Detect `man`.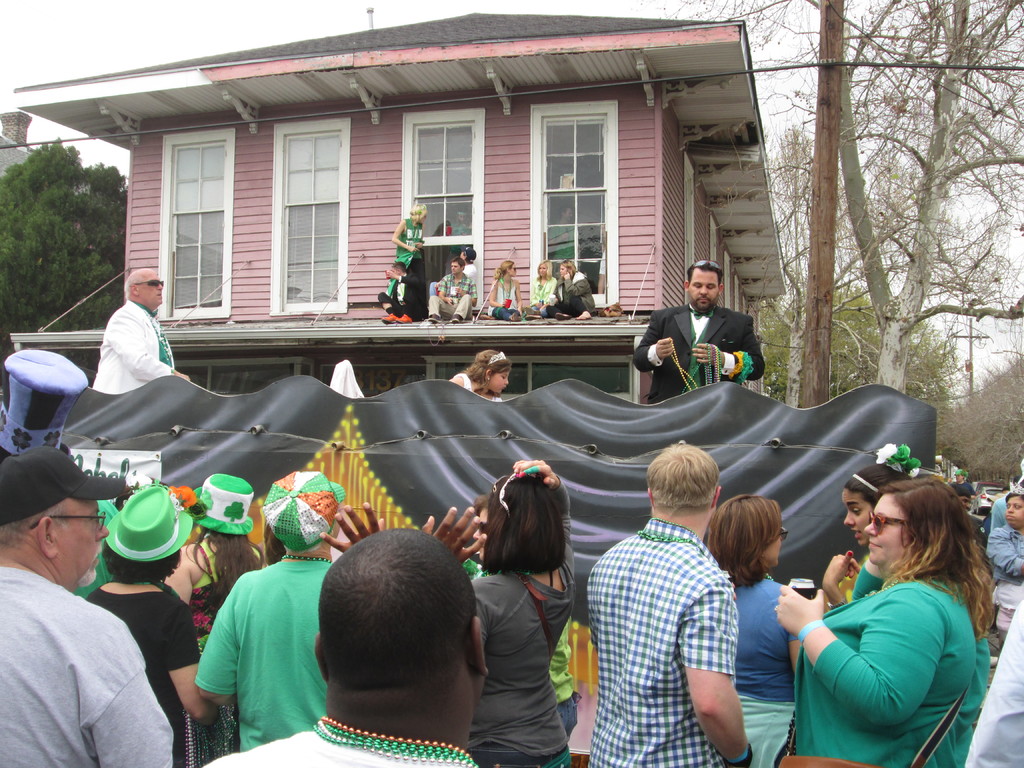
Detected at l=632, t=260, r=767, b=404.
